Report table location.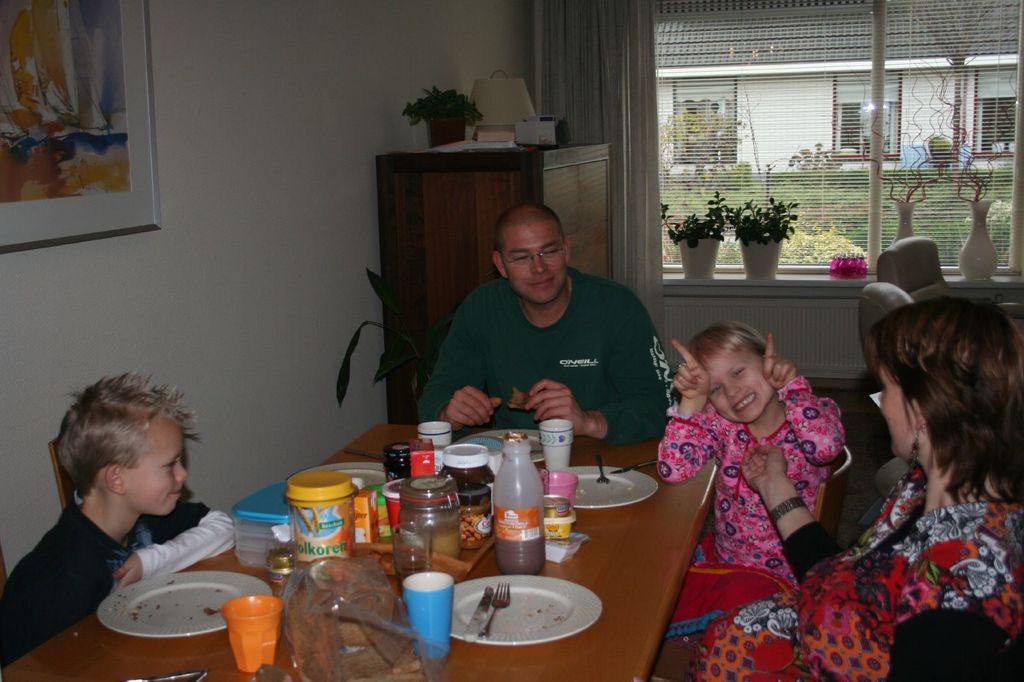
Report: <bbox>0, 398, 728, 676</bbox>.
